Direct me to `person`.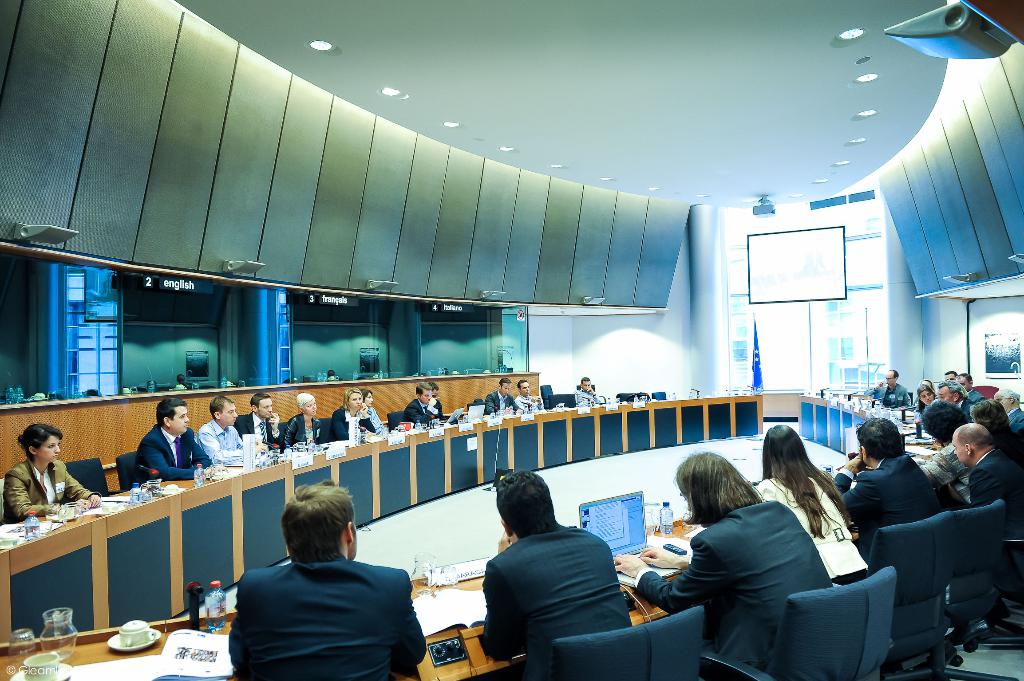
Direction: (479, 465, 634, 680).
